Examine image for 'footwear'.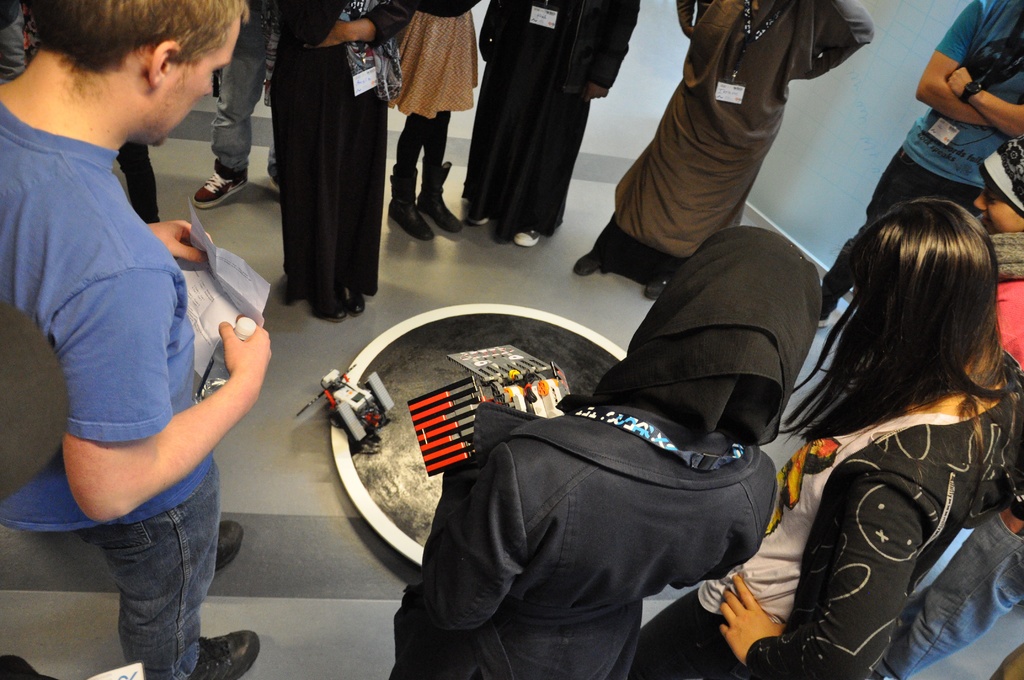
Examination result: locate(213, 524, 244, 579).
